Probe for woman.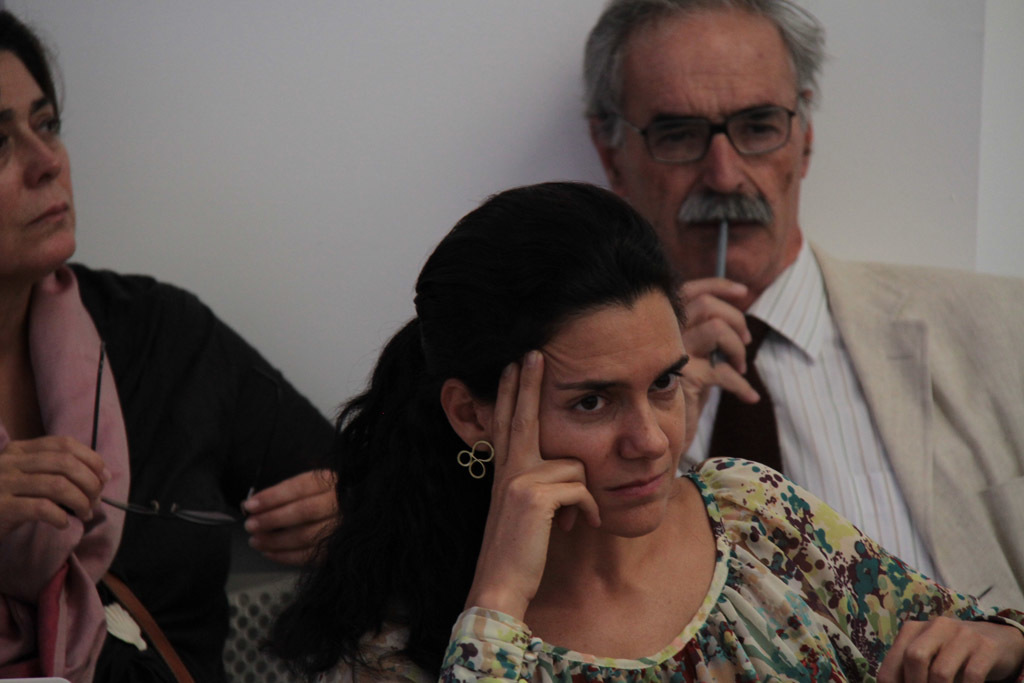
Probe result: bbox=[258, 165, 873, 678].
